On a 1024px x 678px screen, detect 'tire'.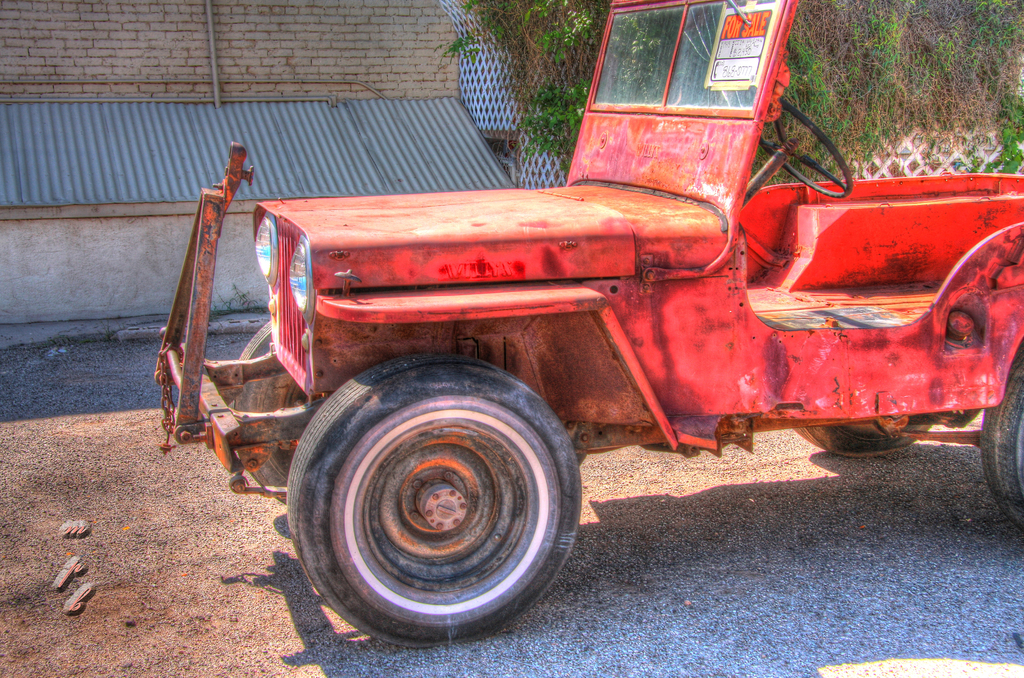
(288, 338, 572, 655).
